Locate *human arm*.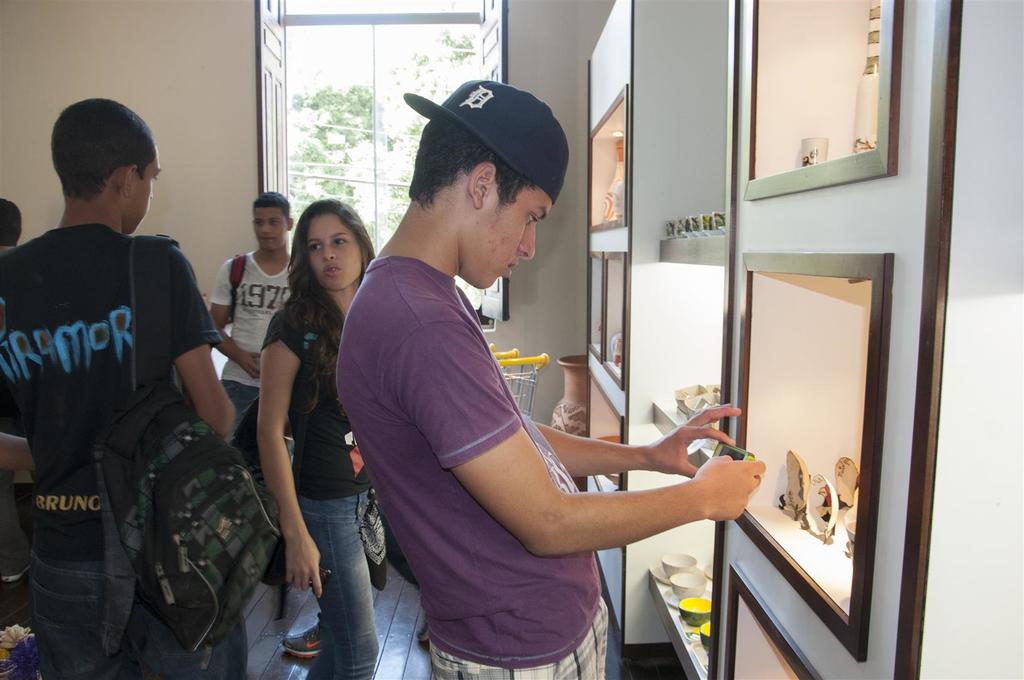
Bounding box: bbox=[401, 325, 765, 555].
